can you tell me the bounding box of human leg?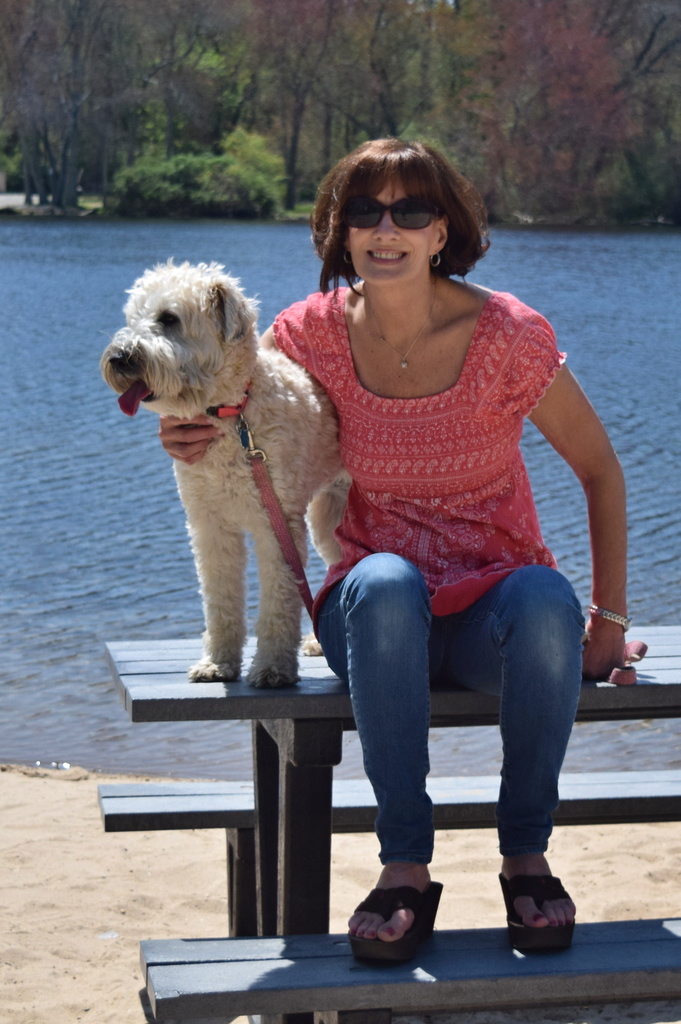
BBox(313, 554, 444, 965).
